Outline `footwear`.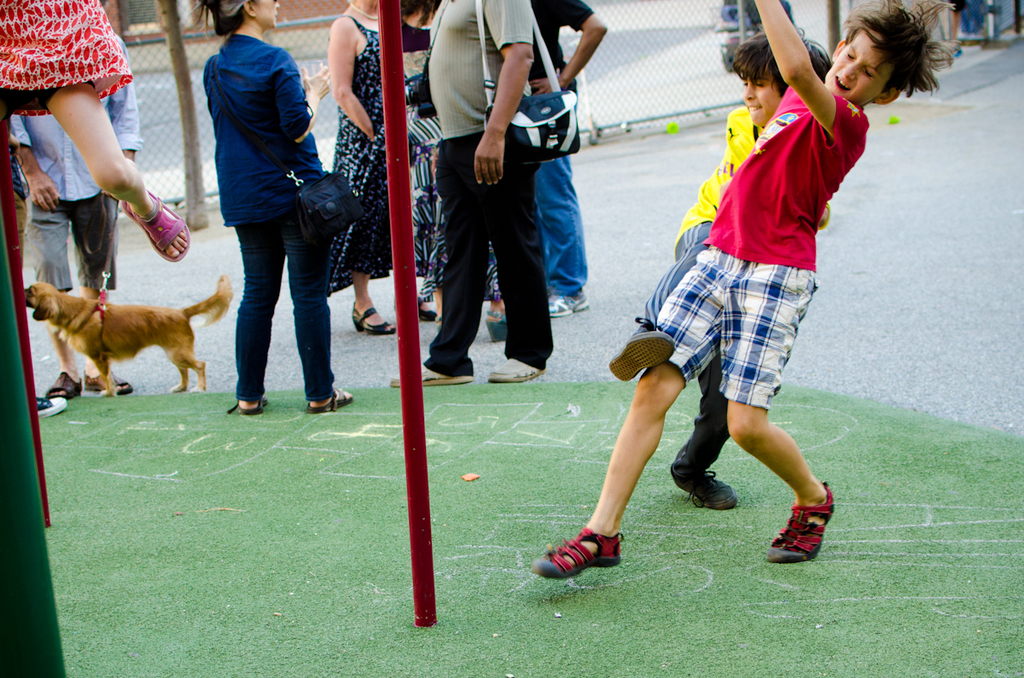
Outline: bbox=(348, 302, 397, 338).
